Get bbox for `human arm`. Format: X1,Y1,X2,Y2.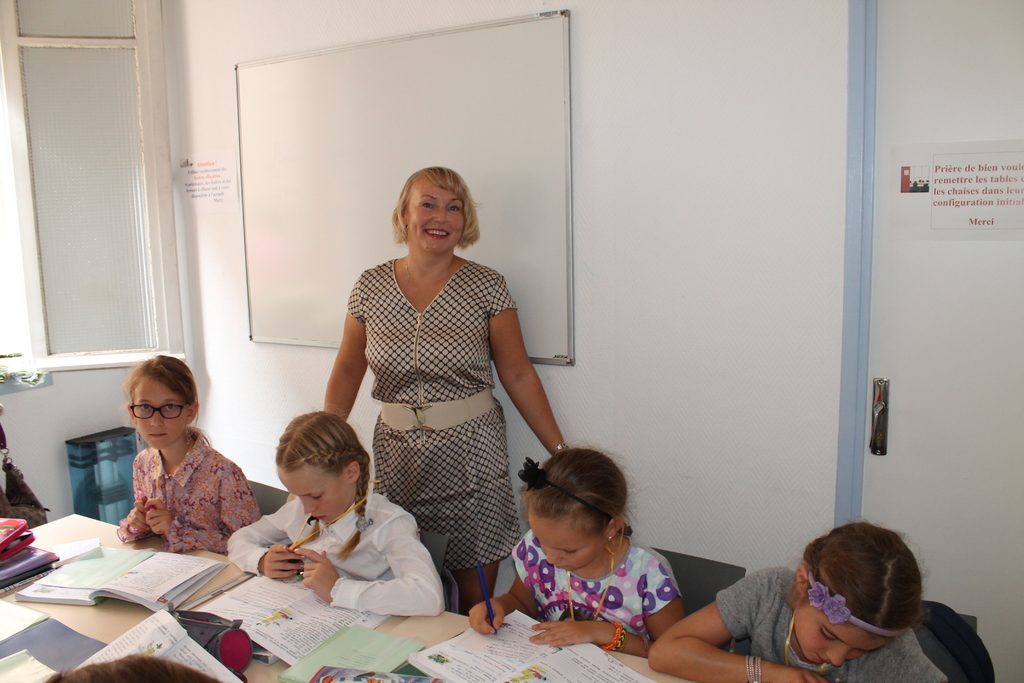
134,462,262,554.
